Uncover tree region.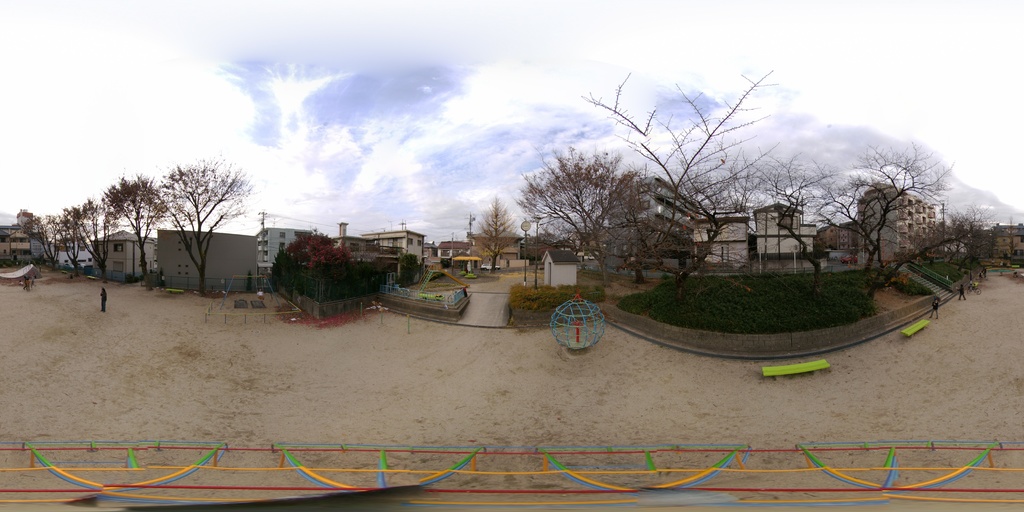
Uncovered: Rect(90, 167, 162, 289).
